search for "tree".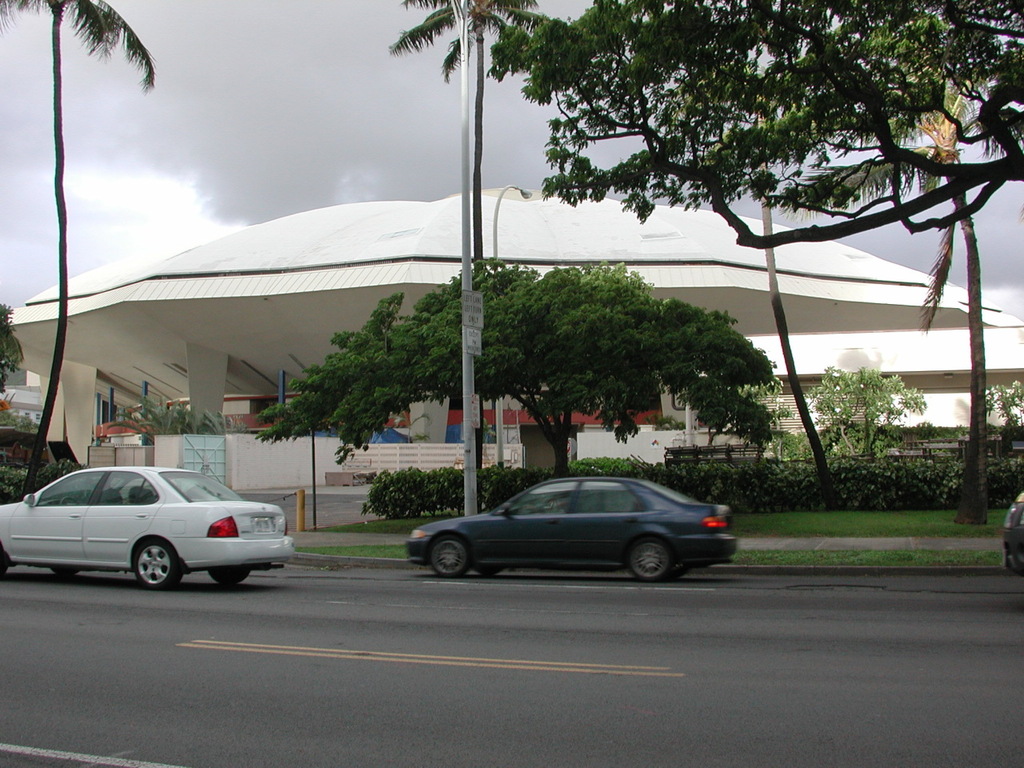
Found at bbox=(815, 356, 947, 452).
